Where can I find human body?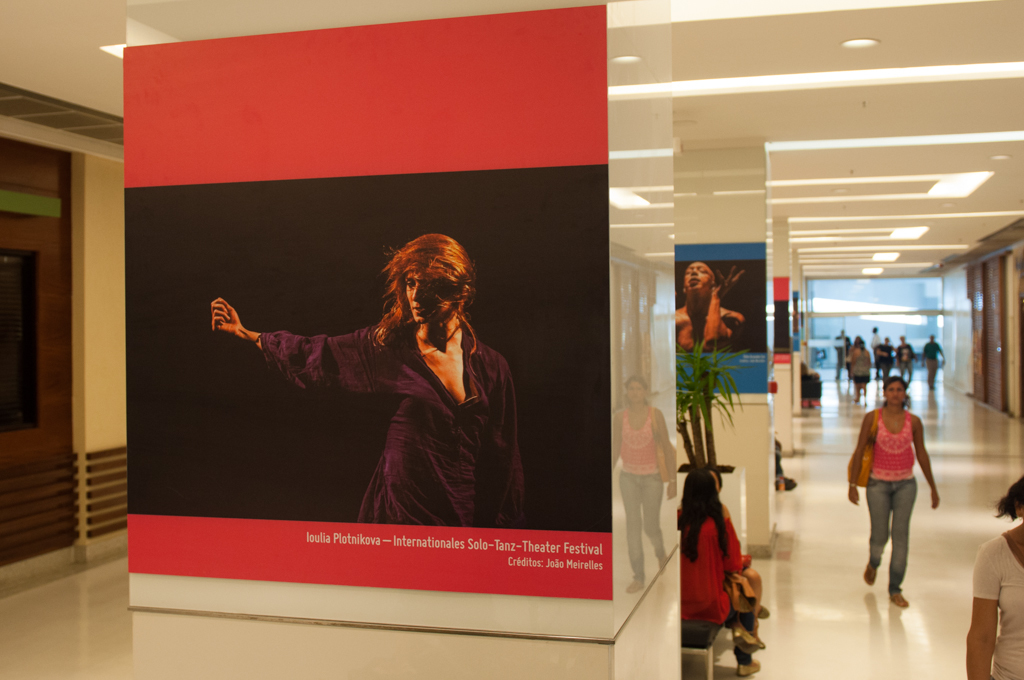
You can find it at l=212, t=223, r=526, b=528.
